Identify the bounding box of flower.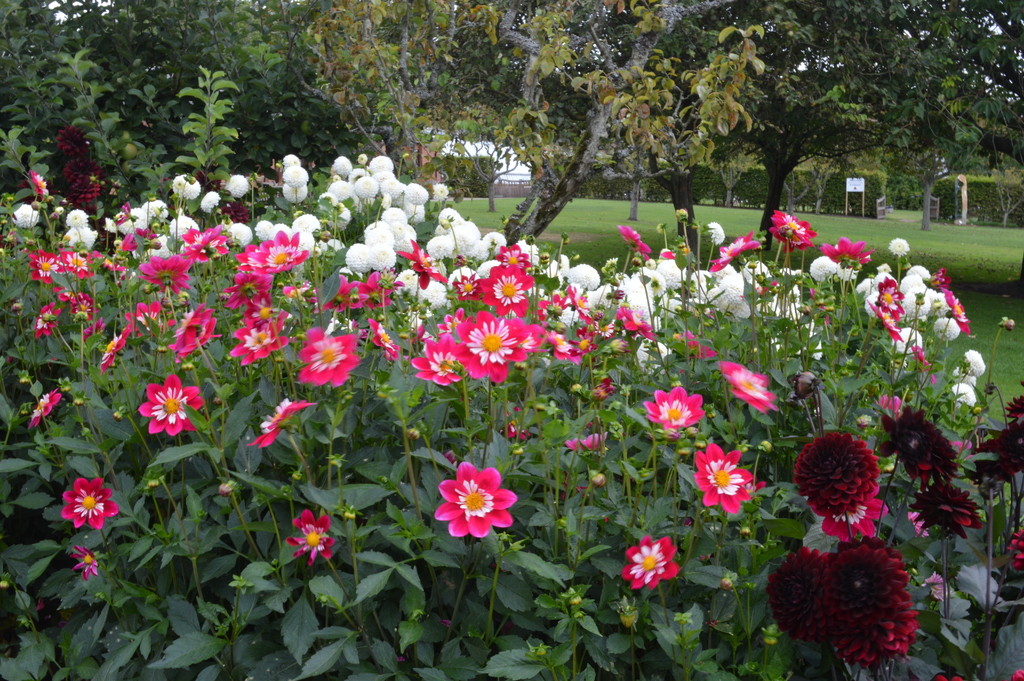
BBox(622, 532, 676, 589).
